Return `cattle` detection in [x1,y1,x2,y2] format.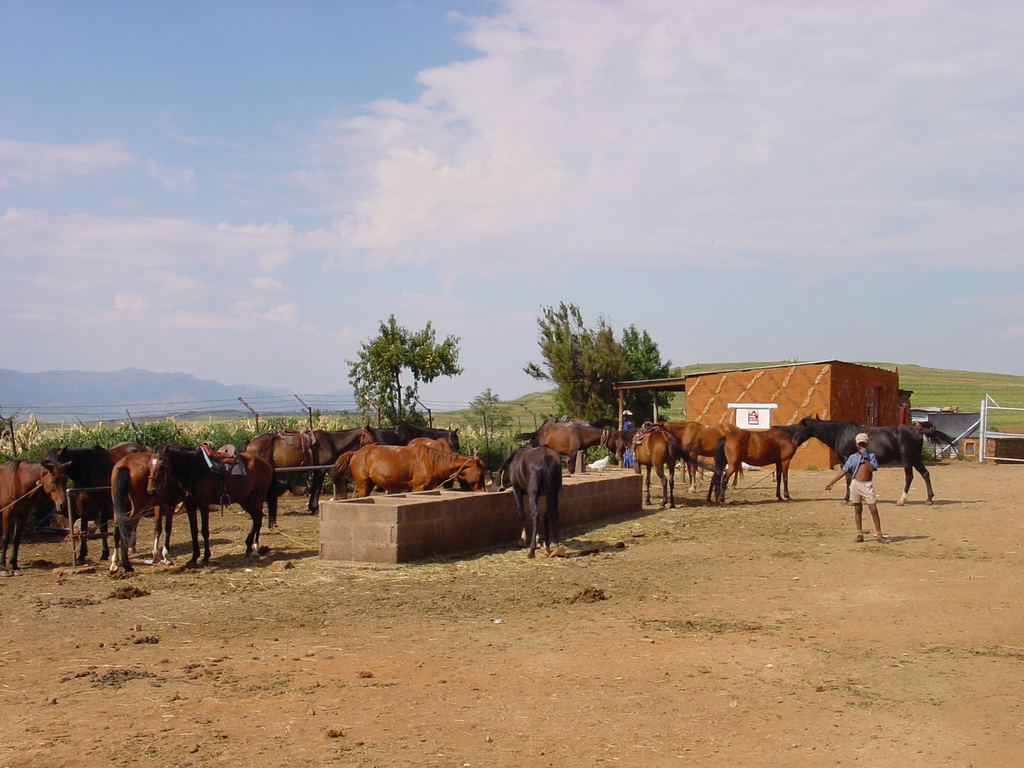
[532,416,611,474].
